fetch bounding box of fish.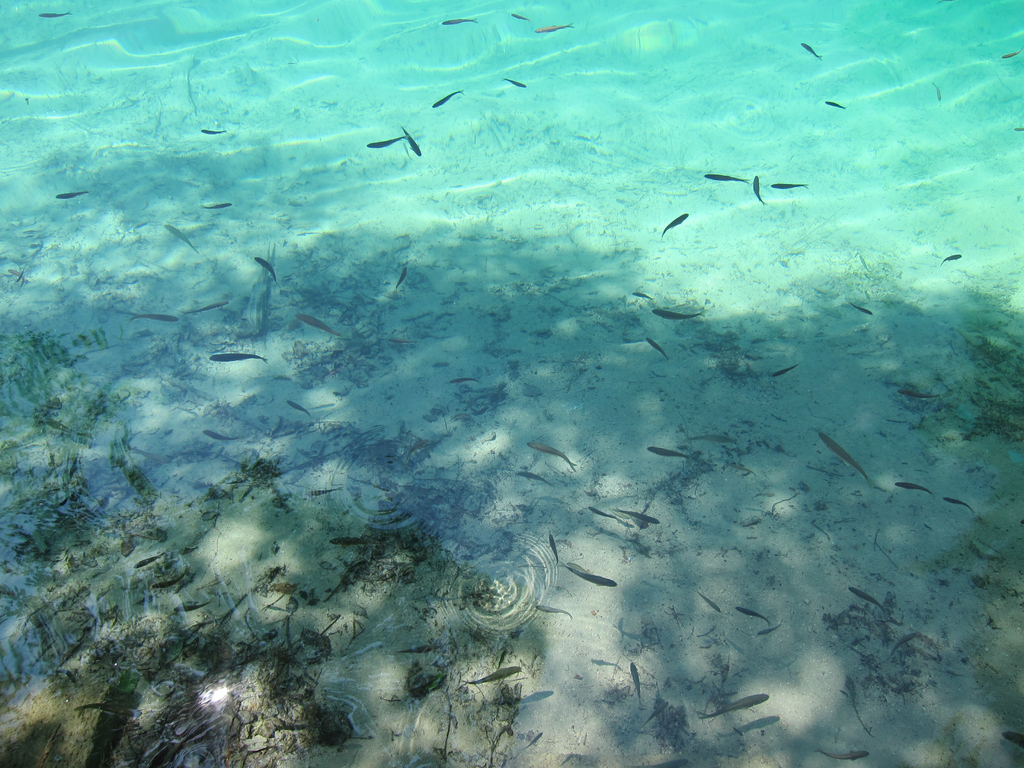
Bbox: 648:335:668:359.
